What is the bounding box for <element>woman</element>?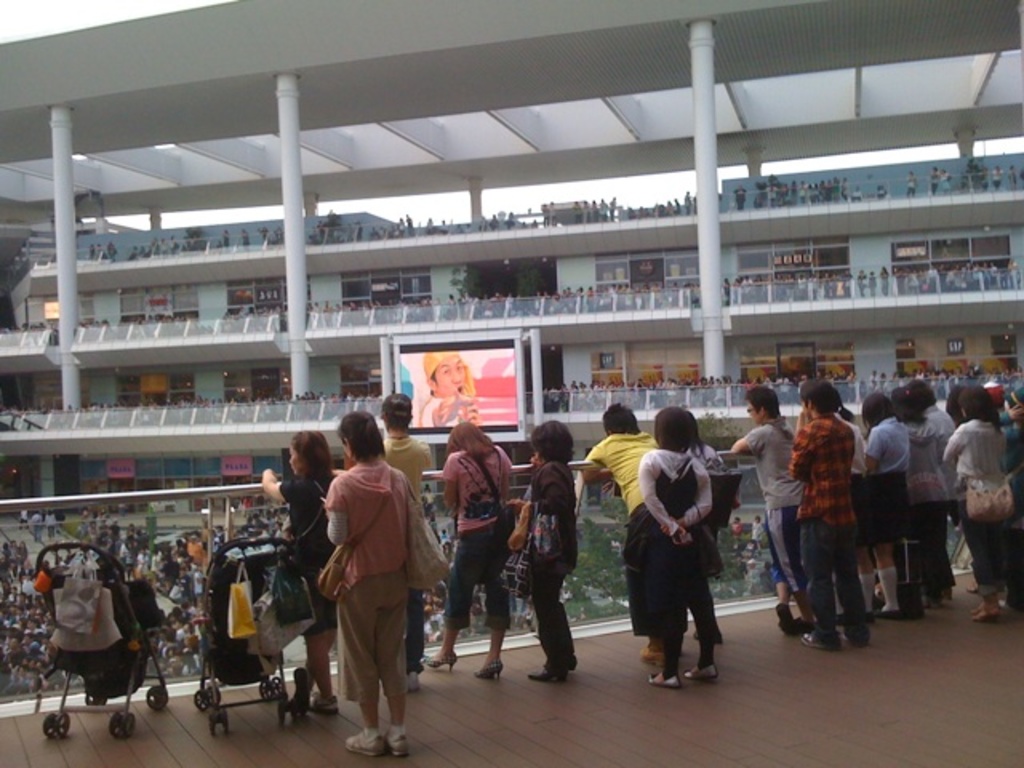
detection(626, 414, 722, 688).
